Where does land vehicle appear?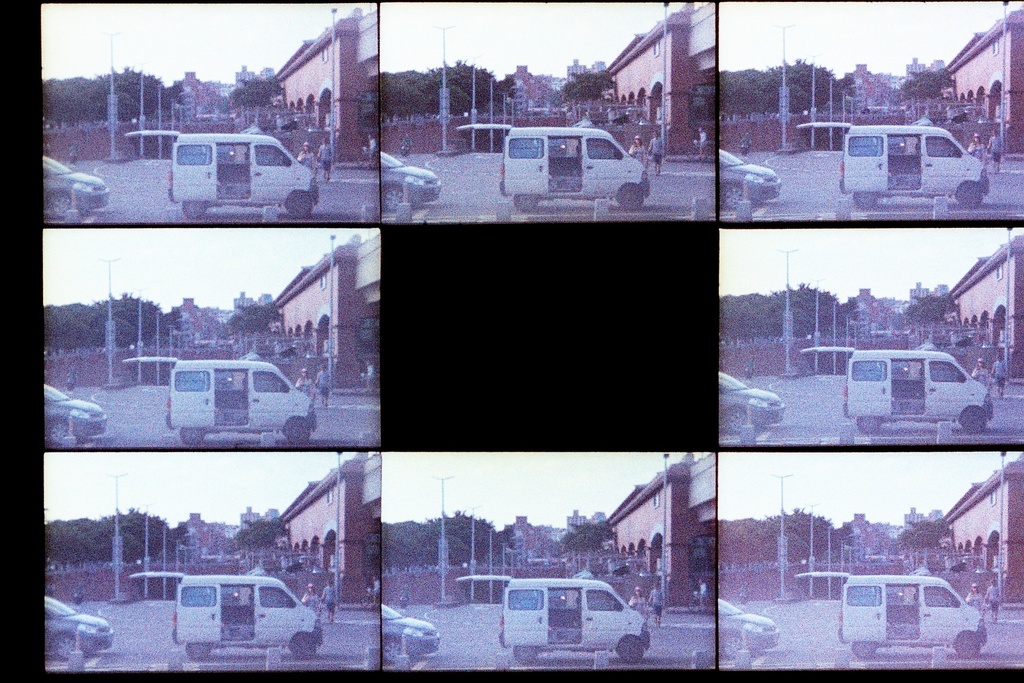
Appears at <bbox>126, 130, 317, 215</bbox>.
